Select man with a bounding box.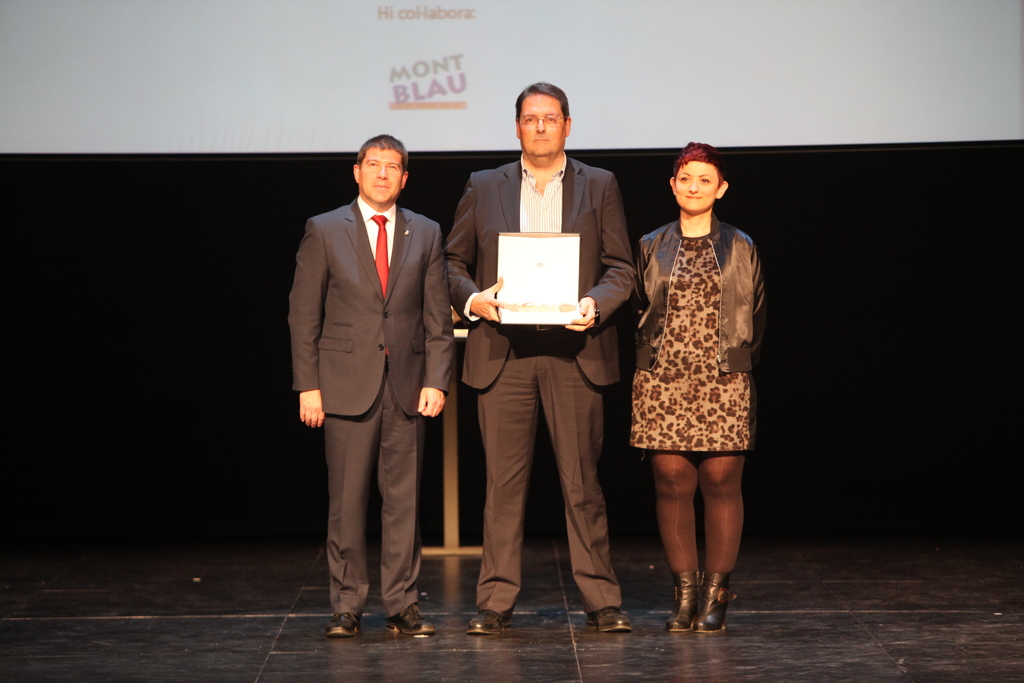
locate(452, 87, 641, 634).
